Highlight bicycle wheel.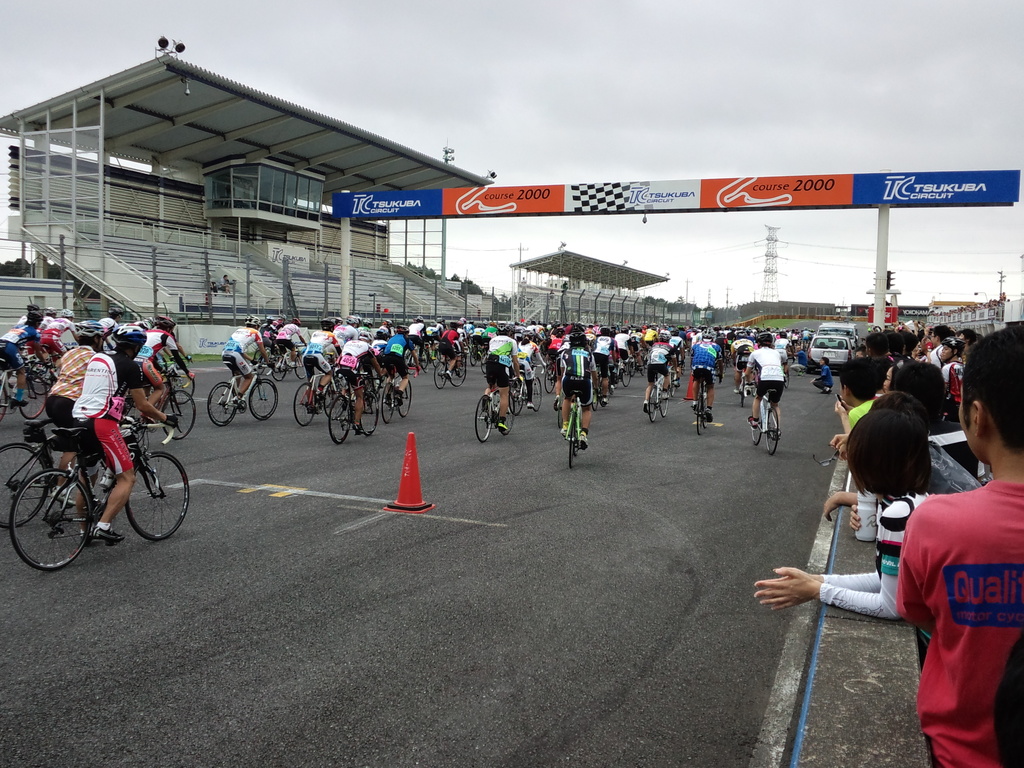
Highlighted region: <box>168,365,198,404</box>.
